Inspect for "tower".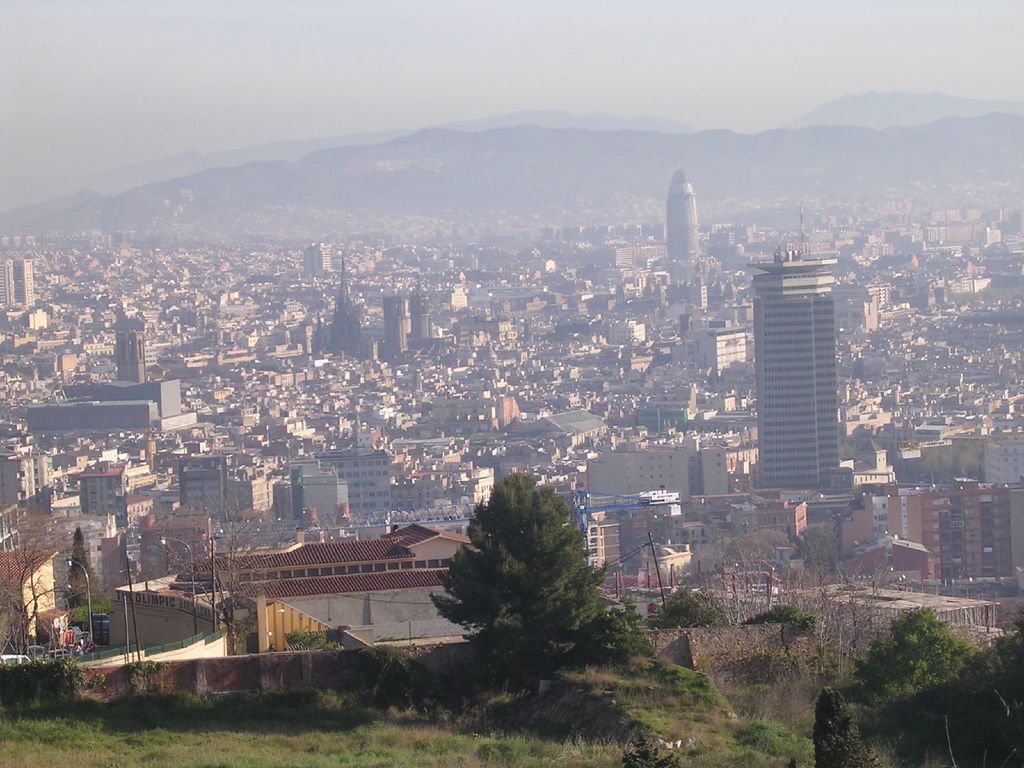
Inspection: [0,256,43,311].
